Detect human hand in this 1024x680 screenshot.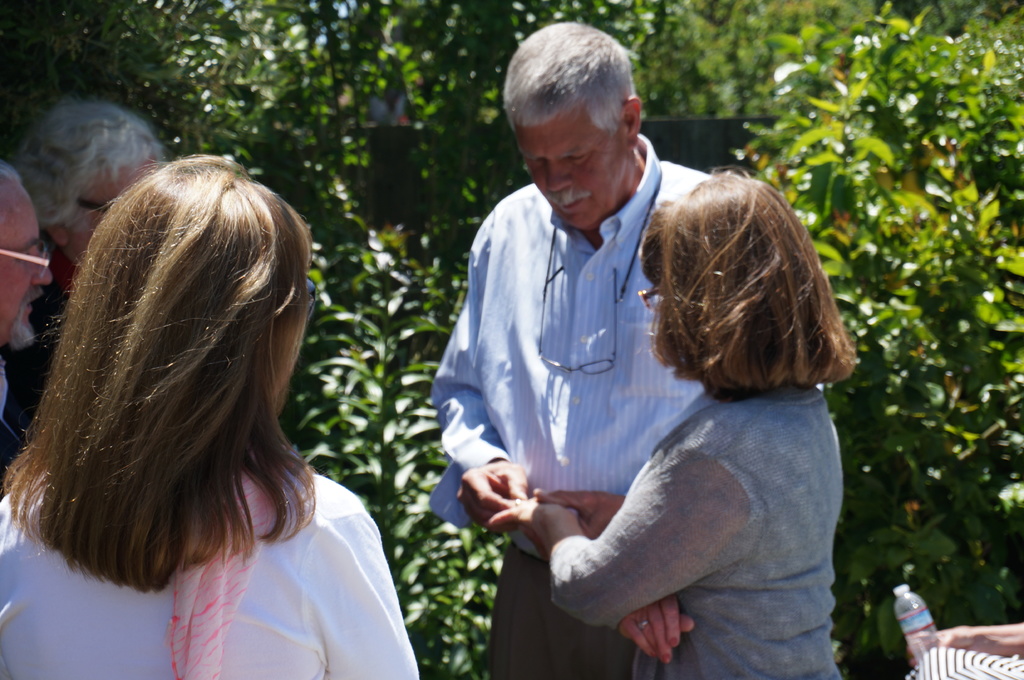
Detection: (left=909, top=625, right=988, bottom=669).
